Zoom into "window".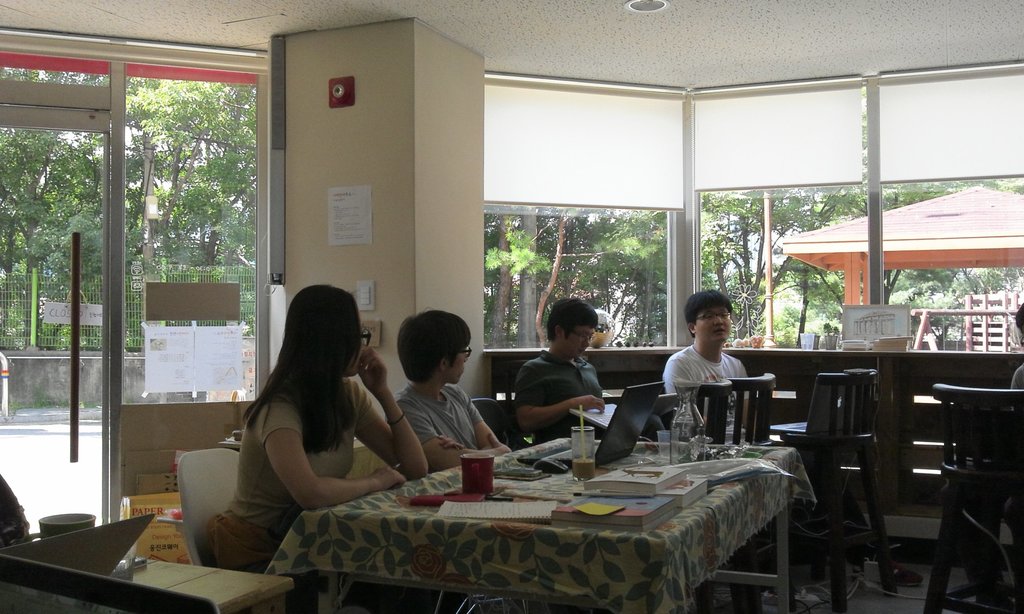
Zoom target: BBox(479, 75, 1023, 359).
